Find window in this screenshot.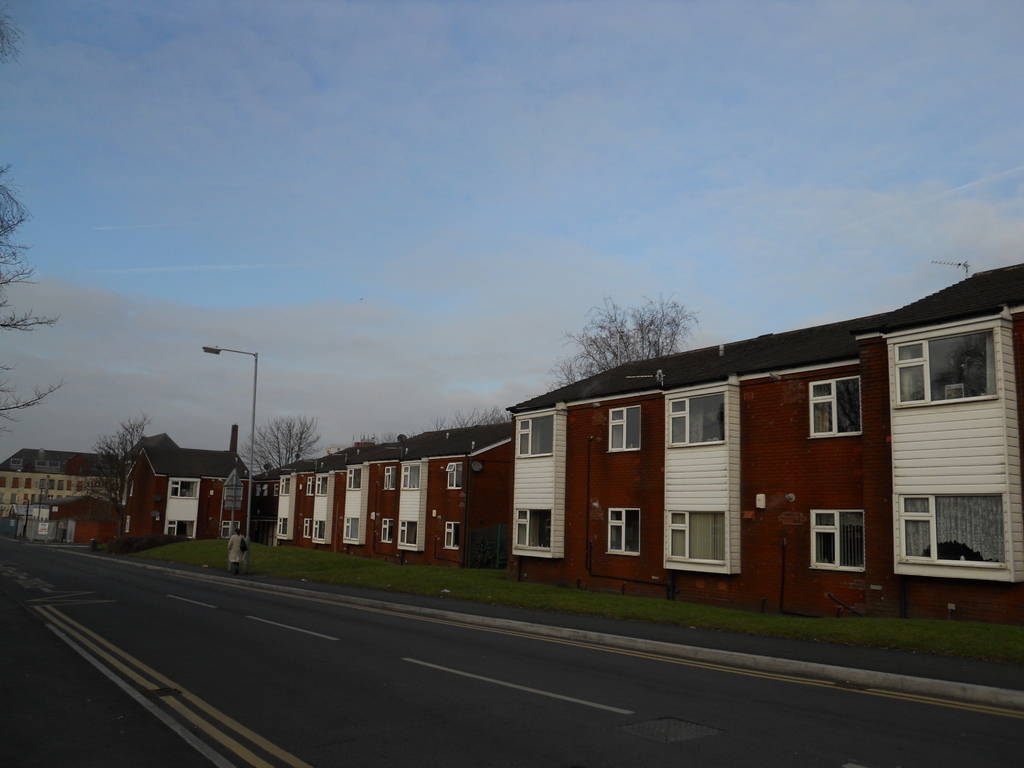
The bounding box for window is 348:518:355:541.
